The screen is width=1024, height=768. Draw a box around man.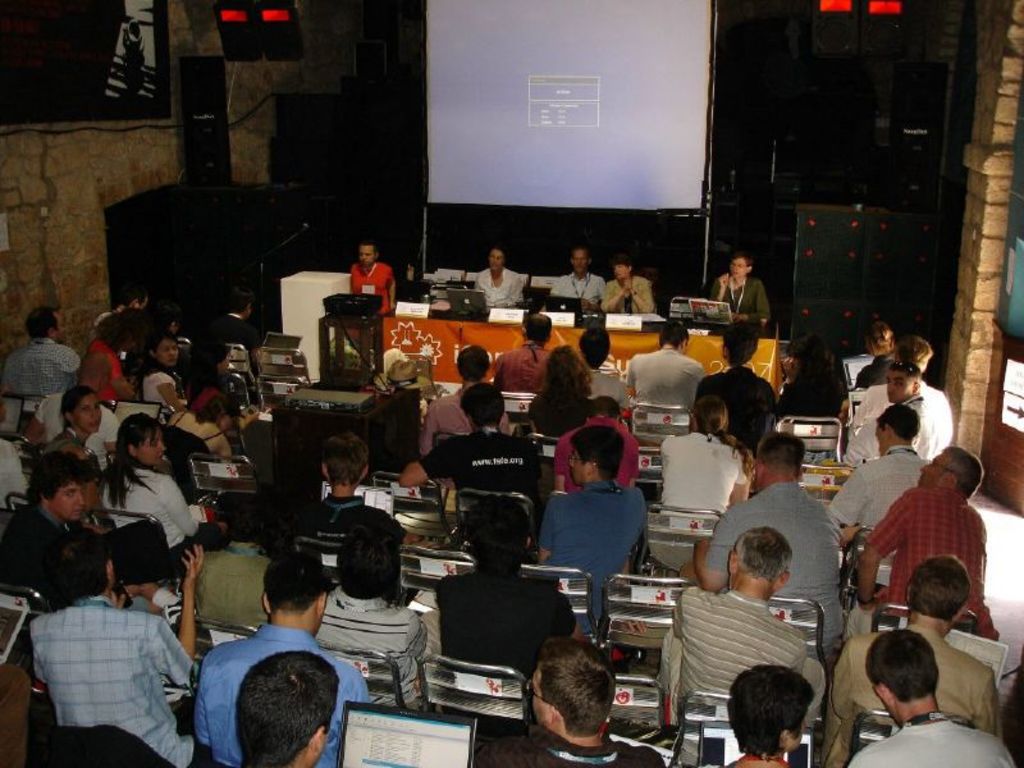
{"left": 347, "top": 242, "right": 394, "bottom": 312}.
